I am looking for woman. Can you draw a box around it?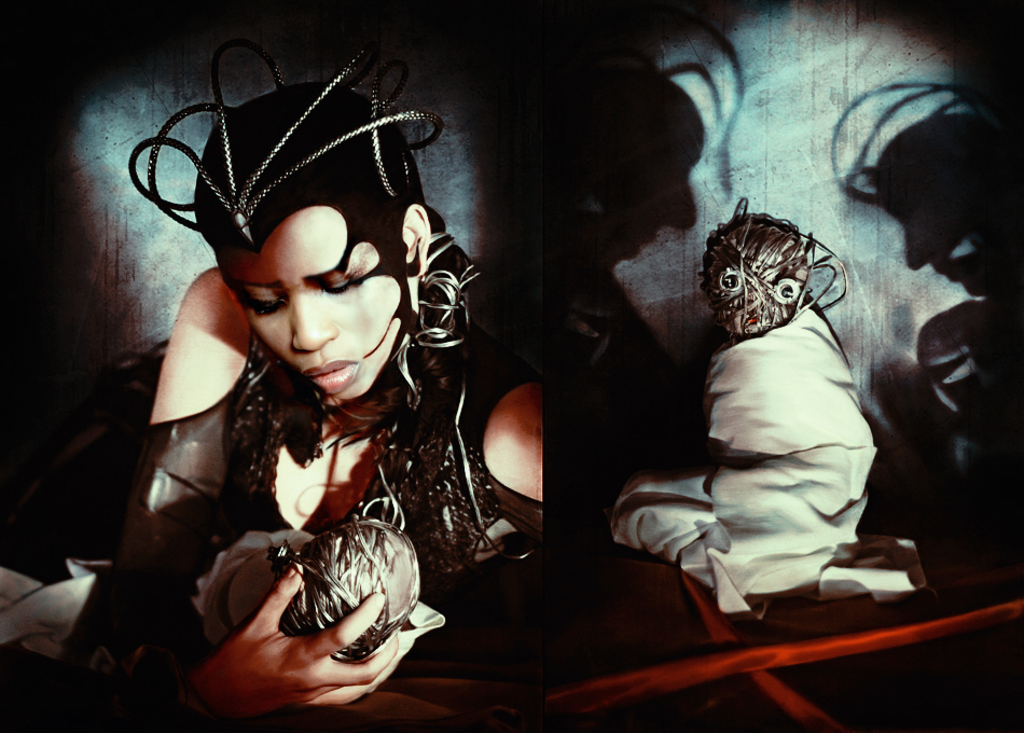
Sure, the bounding box is box(60, 39, 543, 732).
